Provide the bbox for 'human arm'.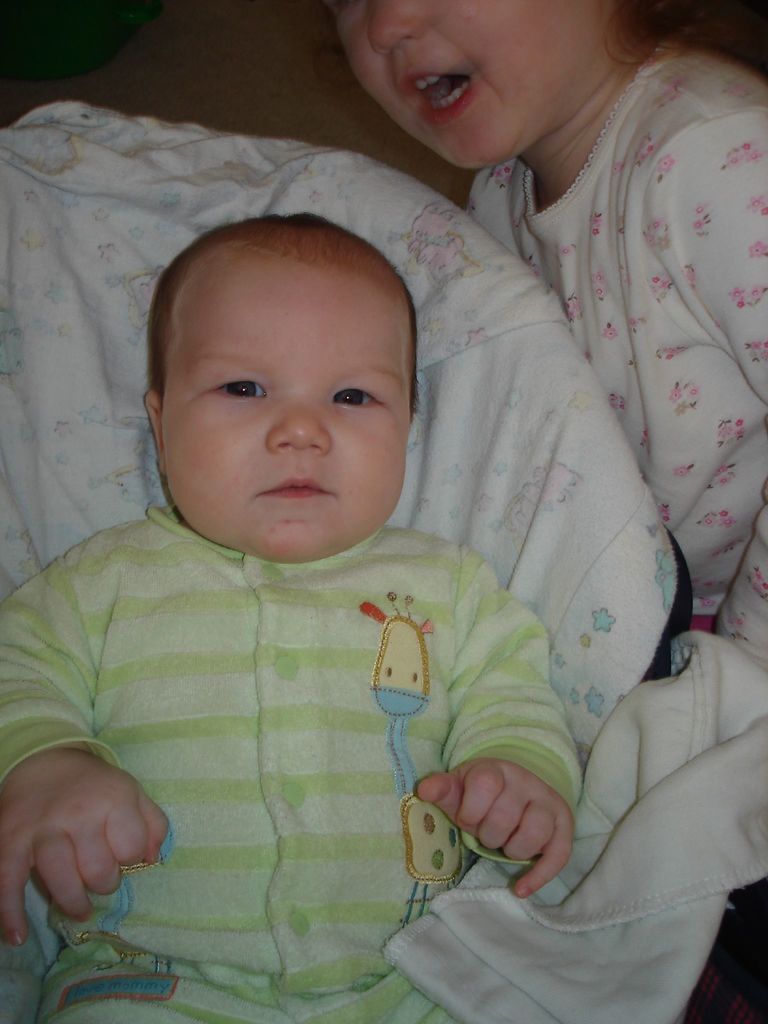
(415,553,582,892).
